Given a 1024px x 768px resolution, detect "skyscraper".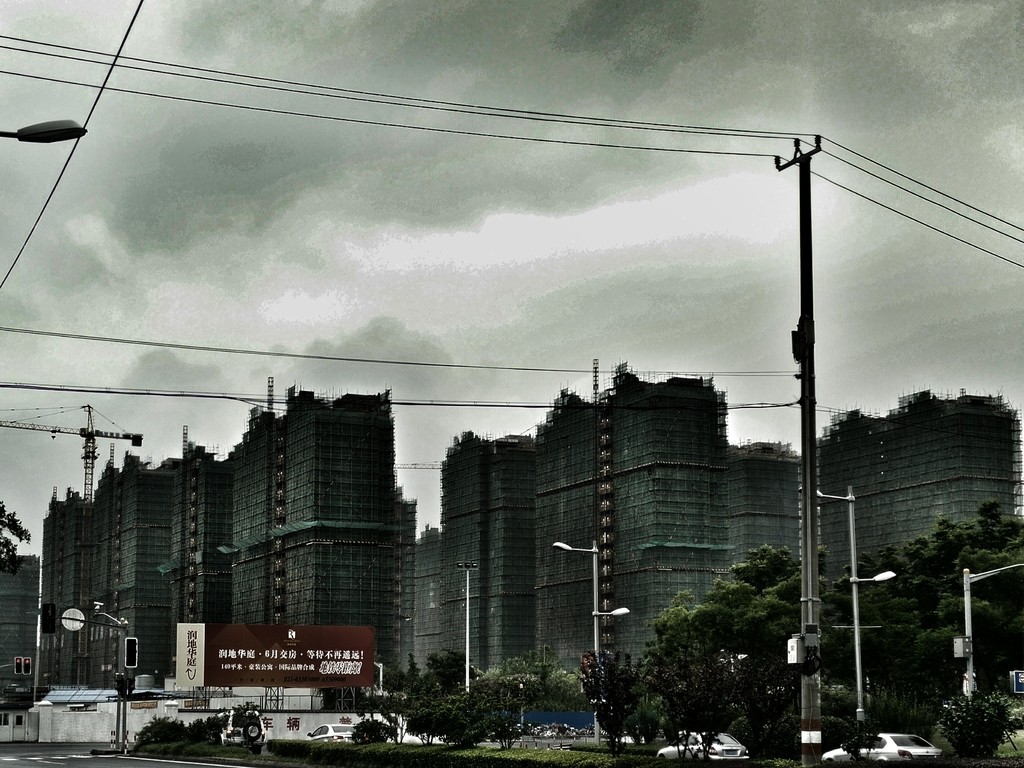
(89,449,170,680).
